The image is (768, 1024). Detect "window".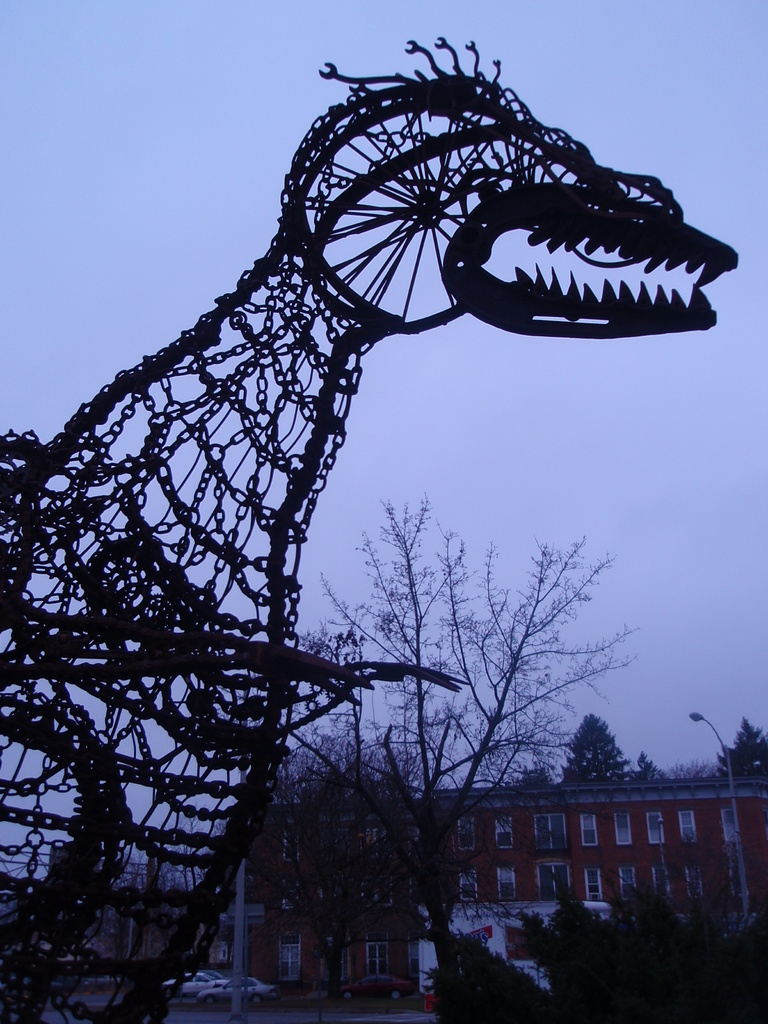
Detection: l=534, t=862, r=574, b=902.
